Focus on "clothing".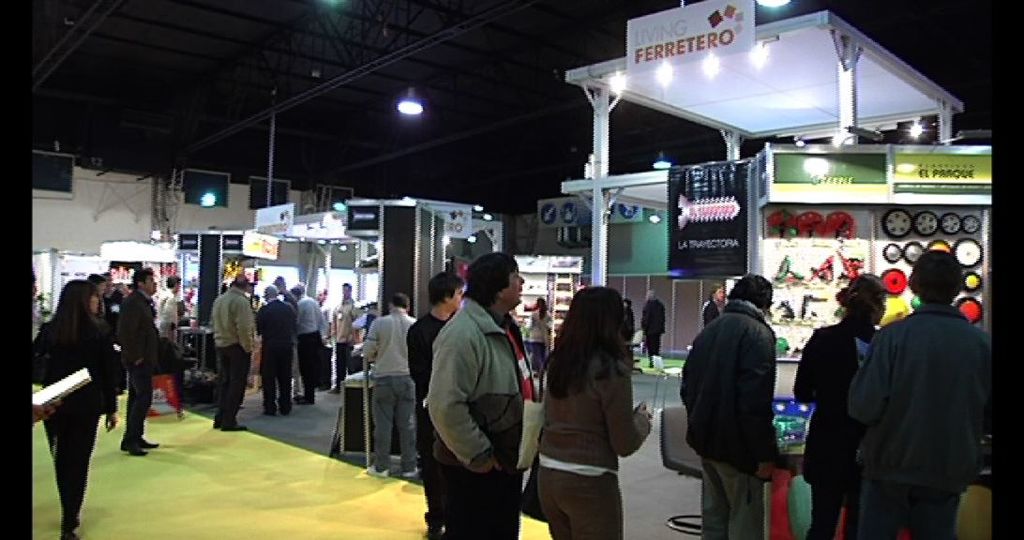
Focused at {"left": 157, "top": 290, "right": 176, "bottom": 328}.
